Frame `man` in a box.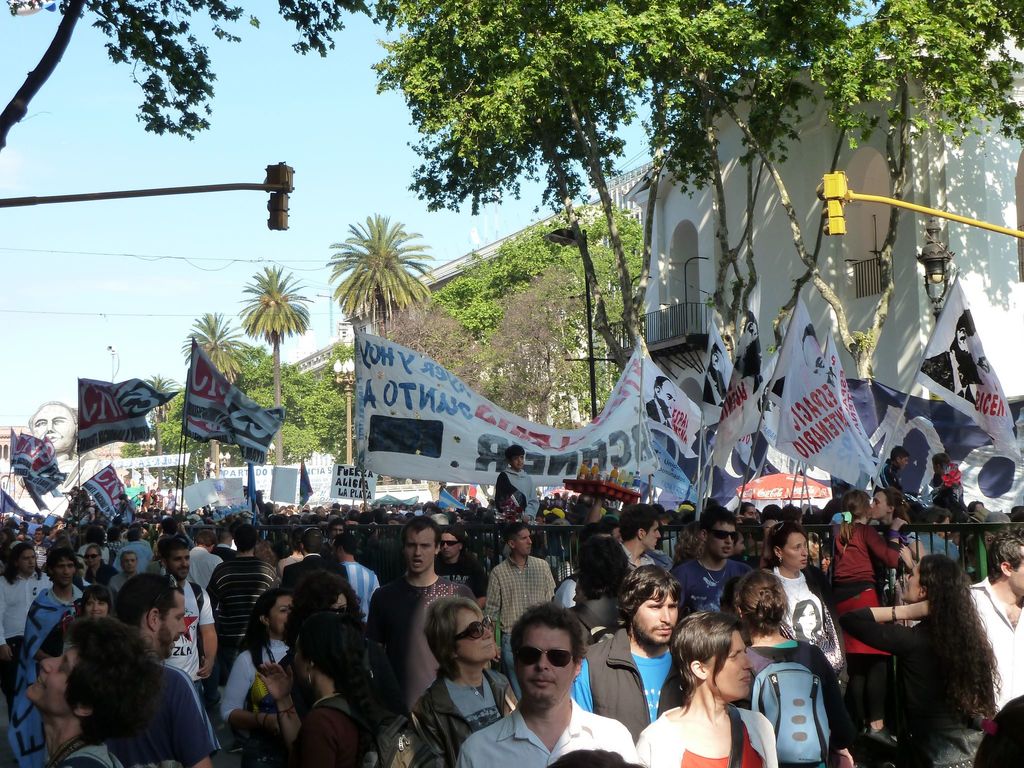
bbox=[646, 378, 678, 435].
